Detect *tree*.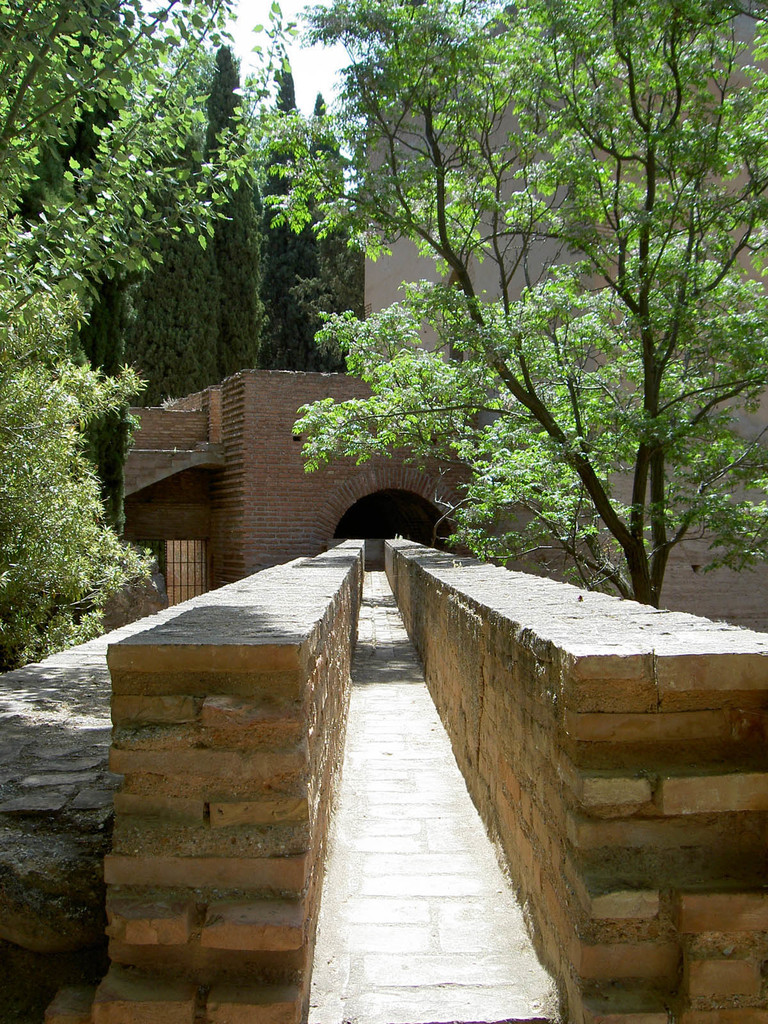
Detected at (202, 39, 272, 382).
